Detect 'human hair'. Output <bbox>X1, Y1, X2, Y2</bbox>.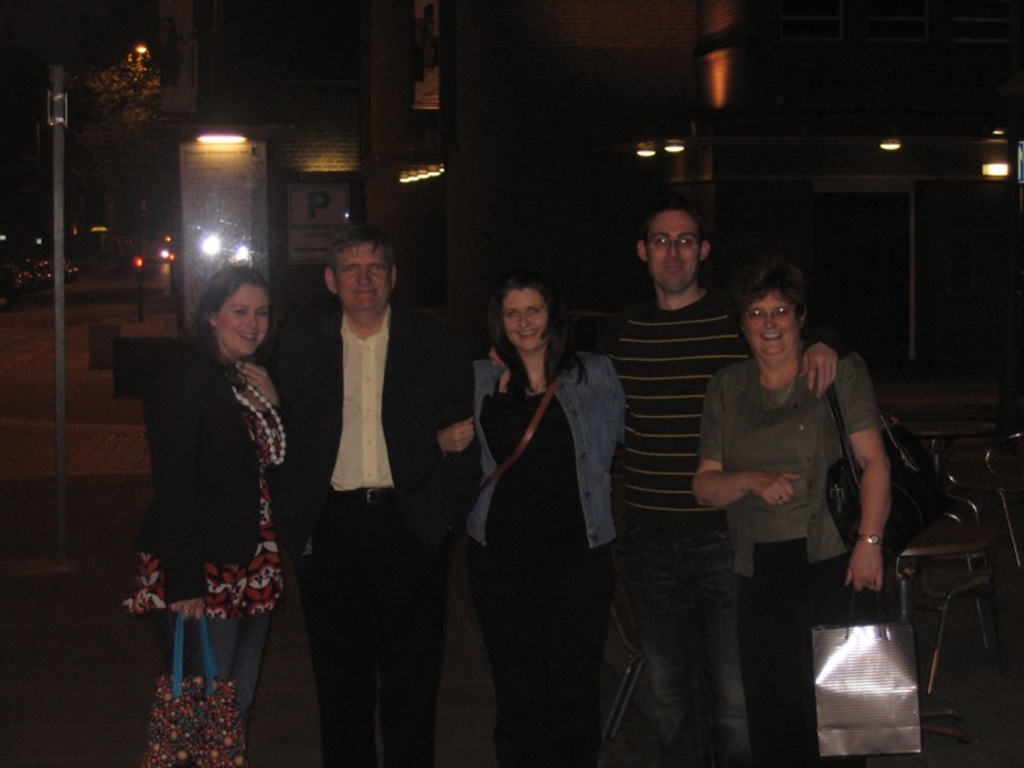
<bbox>189, 264, 274, 387</bbox>.
